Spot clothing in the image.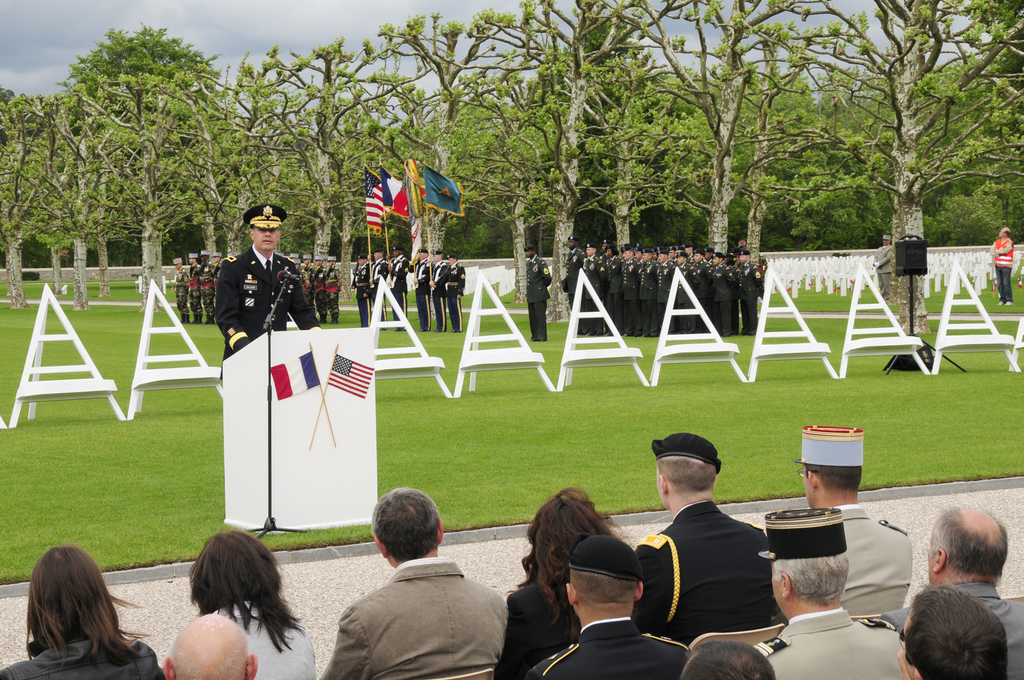
clothing found at [x1=689, y1=261, x2=719, y2=328].
